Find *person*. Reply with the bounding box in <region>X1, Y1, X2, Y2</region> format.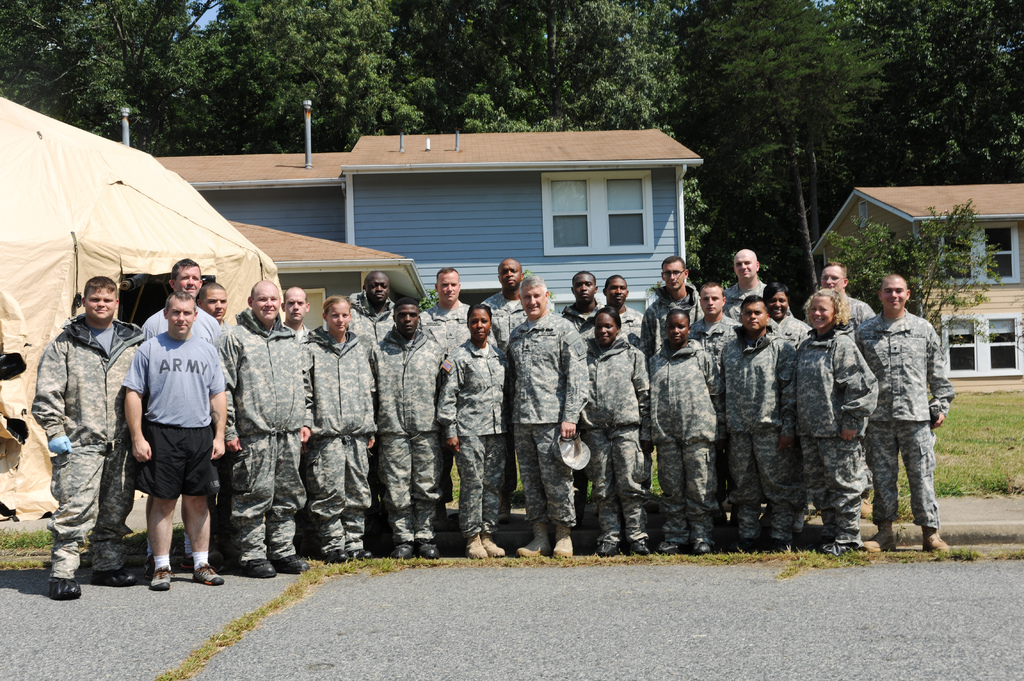
<region>644, 250, 705, 363</region>.
